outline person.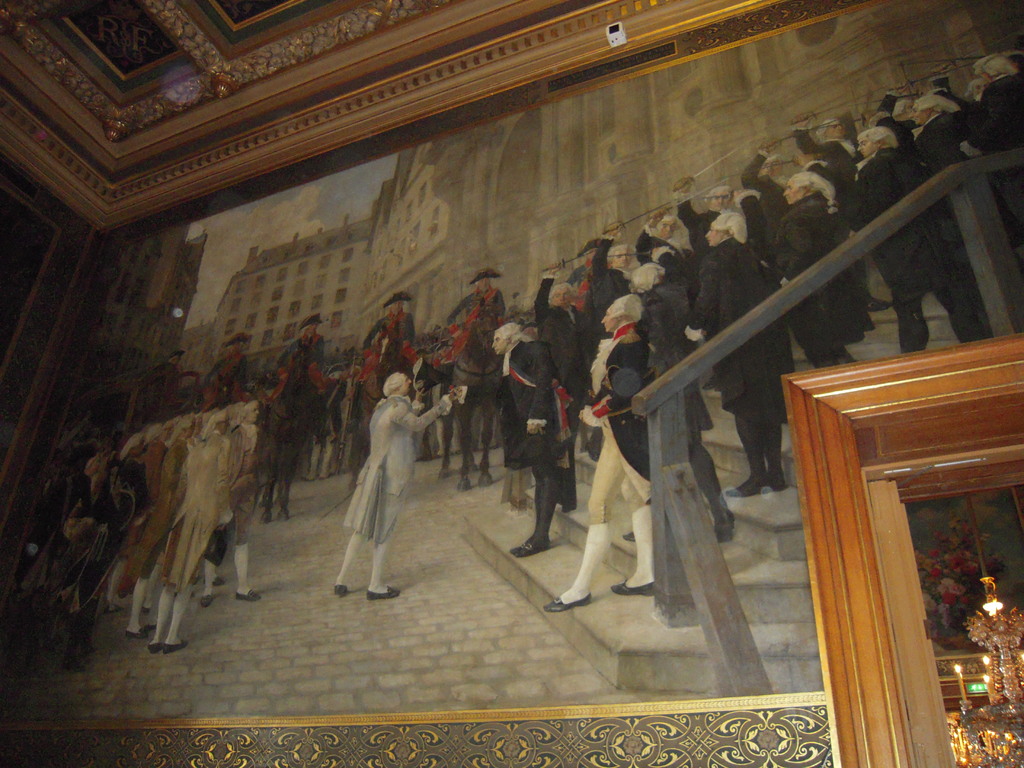
Outline: {"x1": 596, "y1": 225, "x2": 635, "y2": 360}.
